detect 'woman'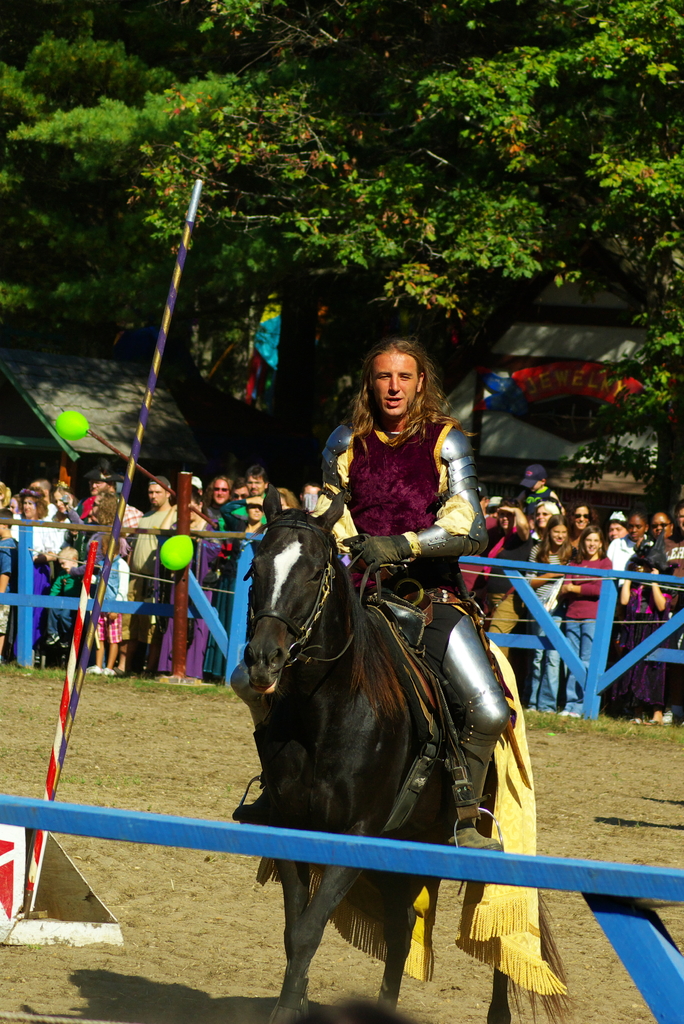
532/511/581/711
